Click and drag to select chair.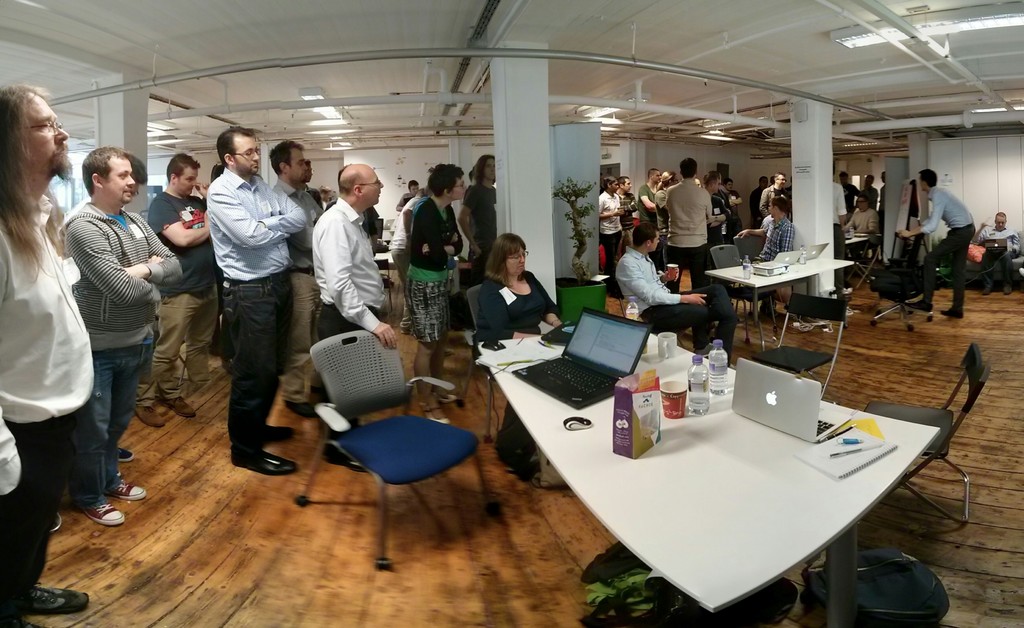
Selection: rect(868, 232, 934, 333).
